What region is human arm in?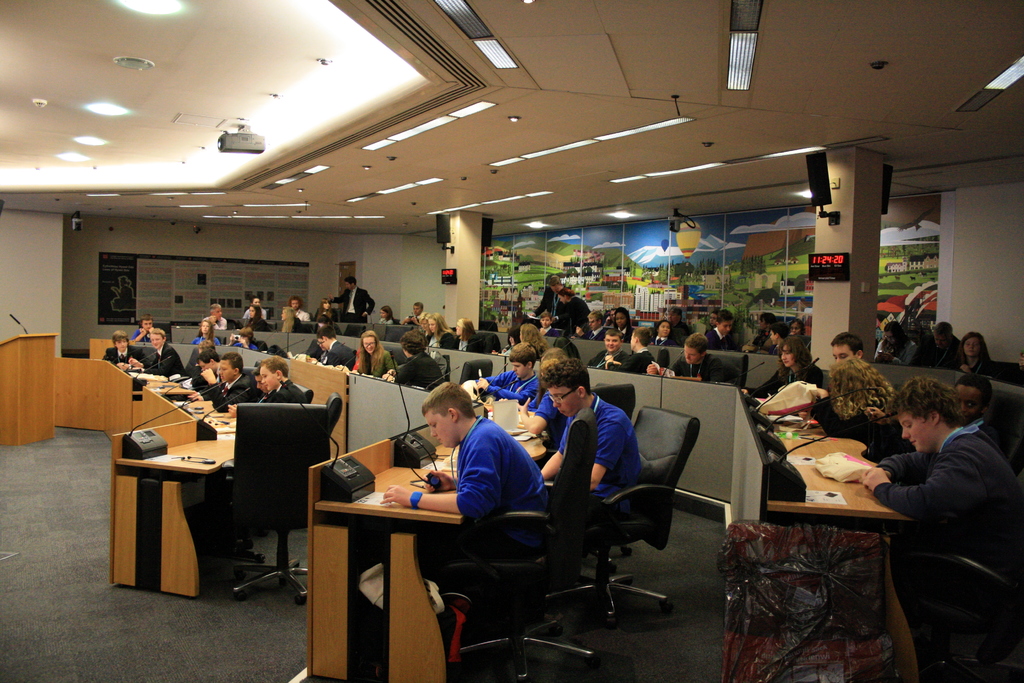
rect(211, 318, 226, 334).
